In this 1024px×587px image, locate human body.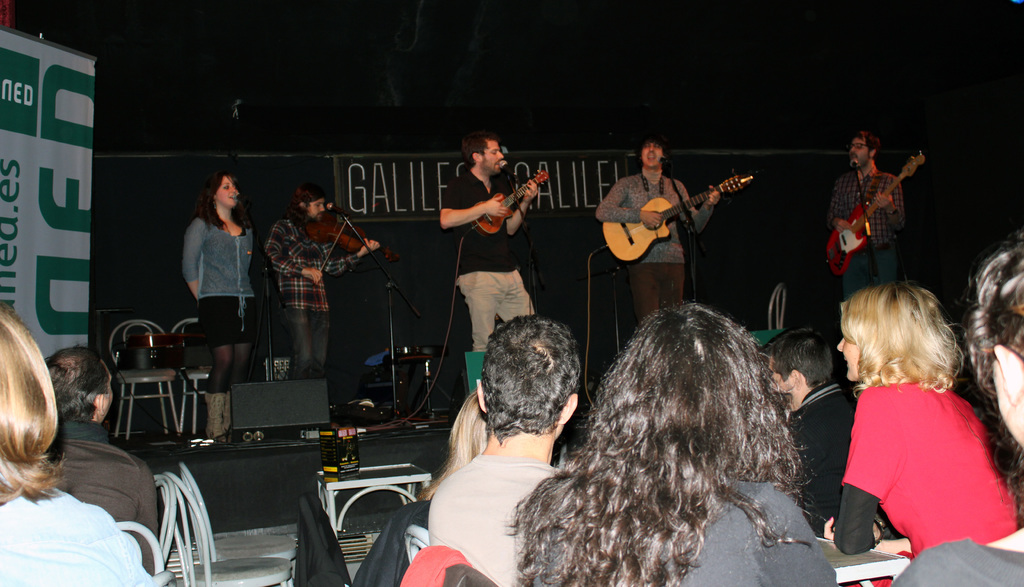
Bounding box: 436,136,534,355.
